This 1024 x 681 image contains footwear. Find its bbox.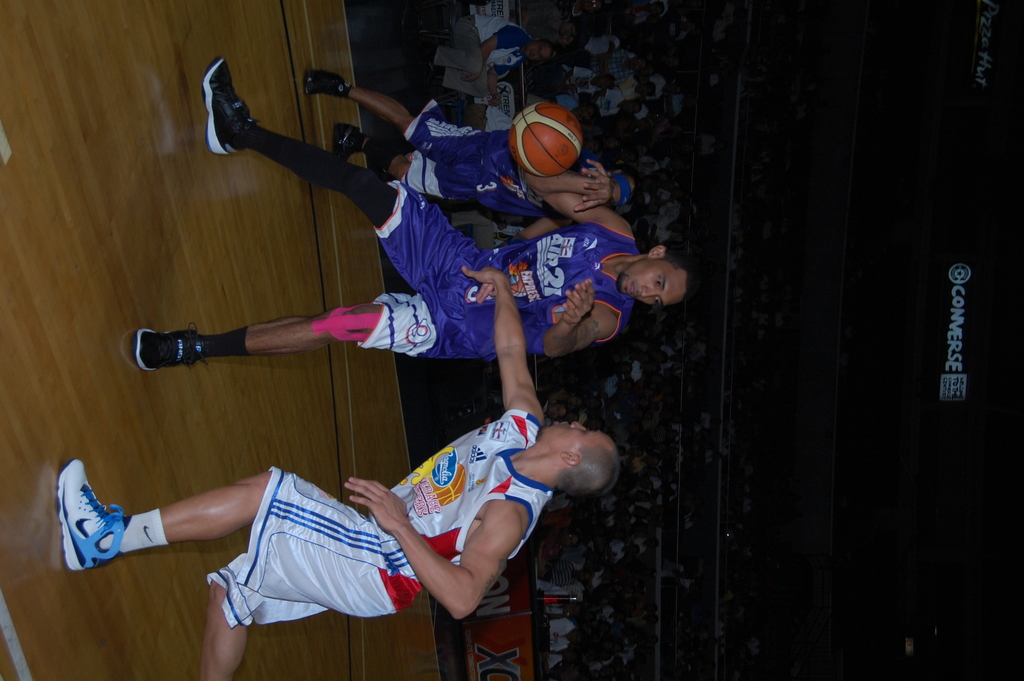
pyautogui.locateOnScreen(305, 68, 340, 98).
